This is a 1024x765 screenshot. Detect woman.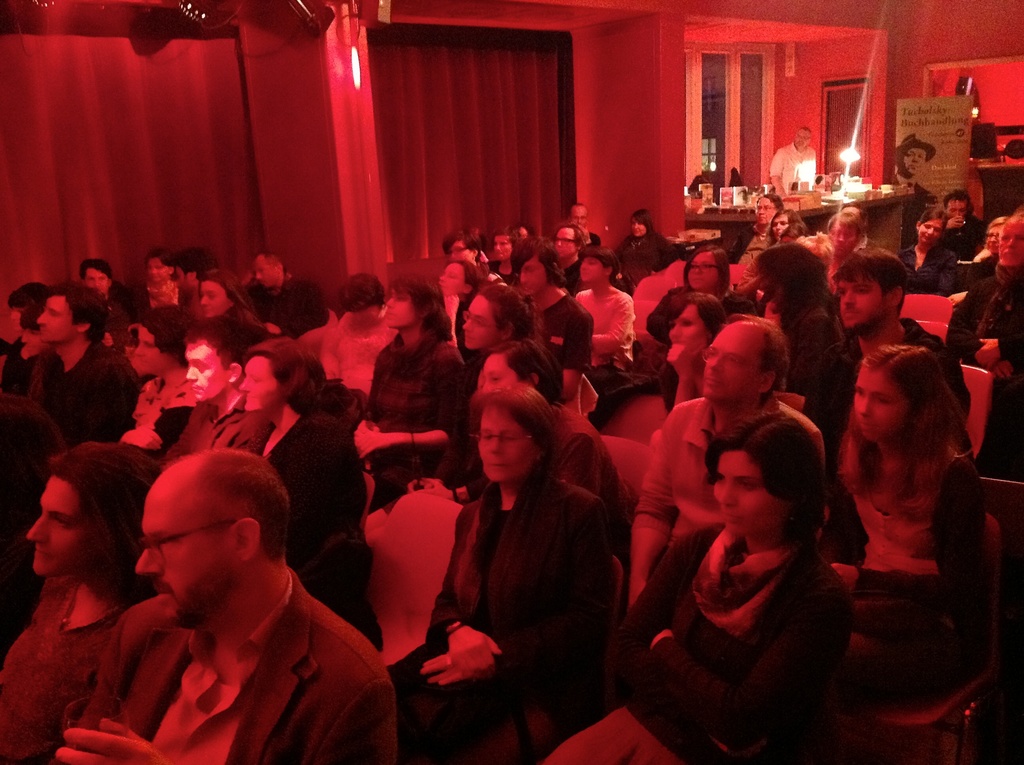
[428, 344, 636, 756].
